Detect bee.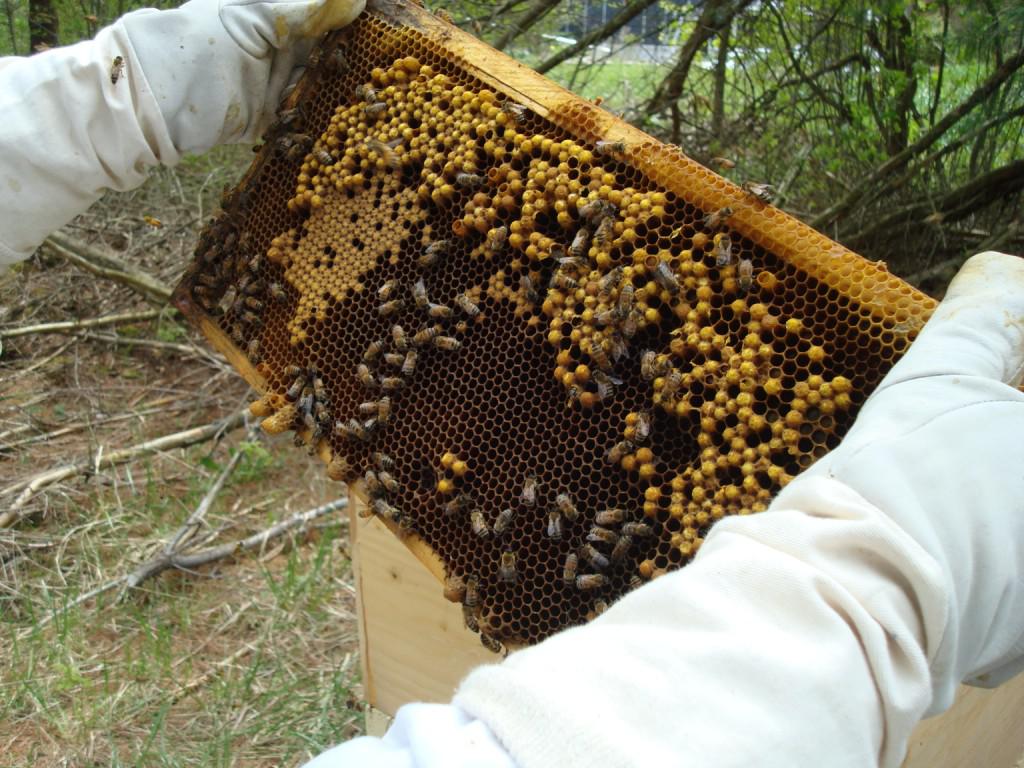
Detected at [left=398, top=325, right=407, bottom=346].
